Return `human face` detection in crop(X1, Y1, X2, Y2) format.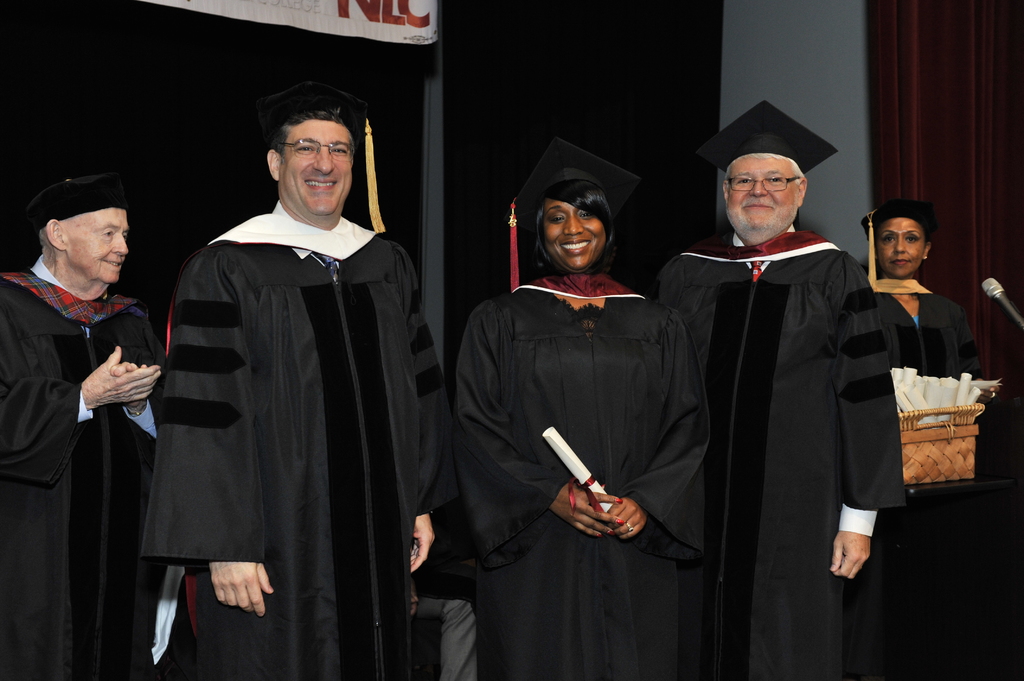
crop(284, 120, 352, 214).
